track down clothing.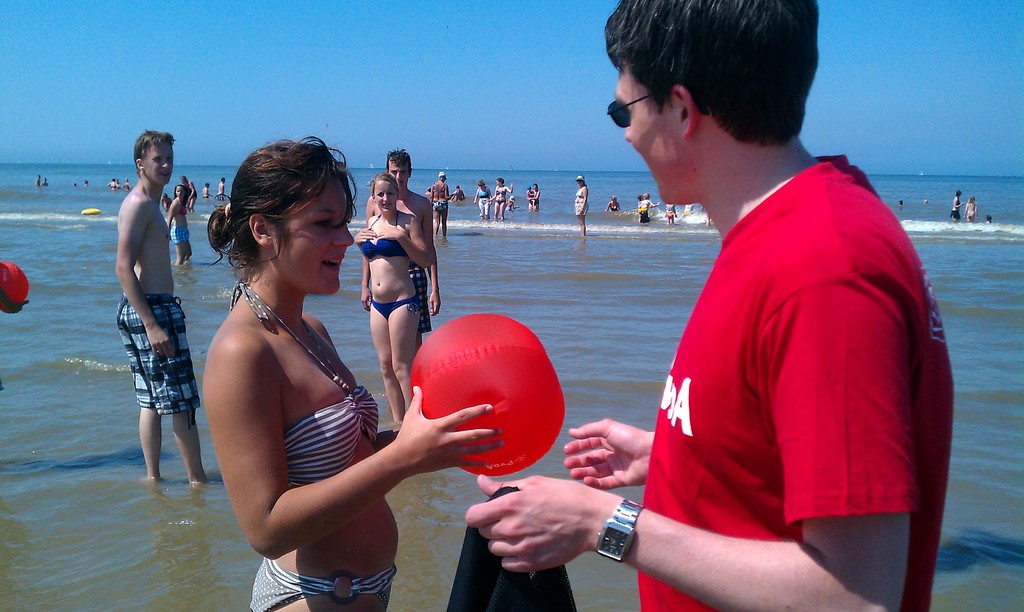
Tracked to left=406, top=257, right=434, bottom=336.
